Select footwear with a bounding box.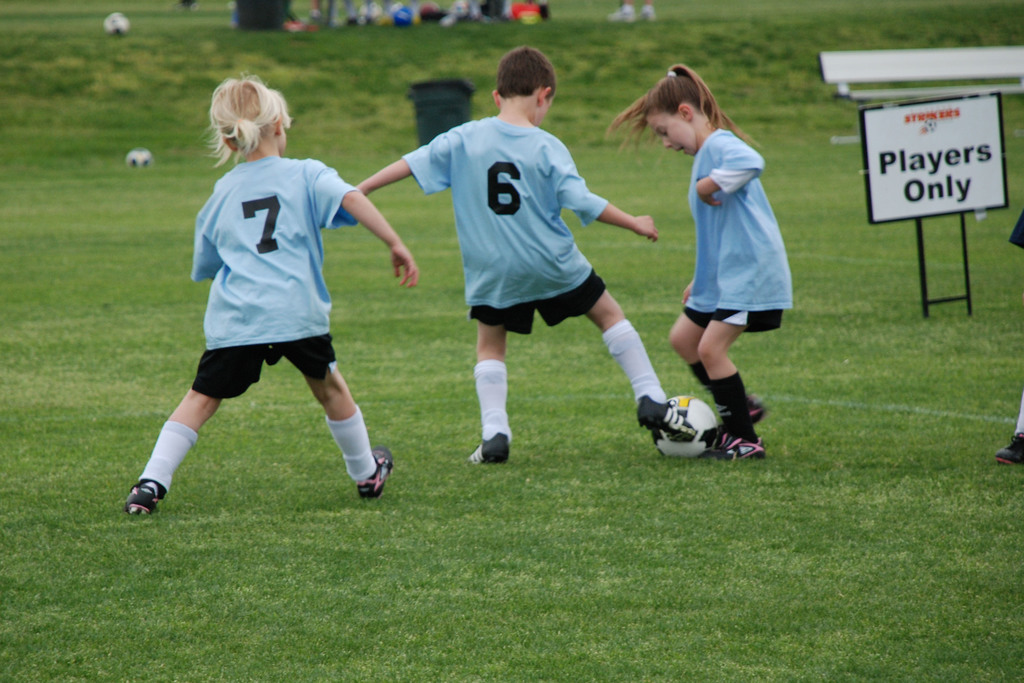
703,436,769,460.
